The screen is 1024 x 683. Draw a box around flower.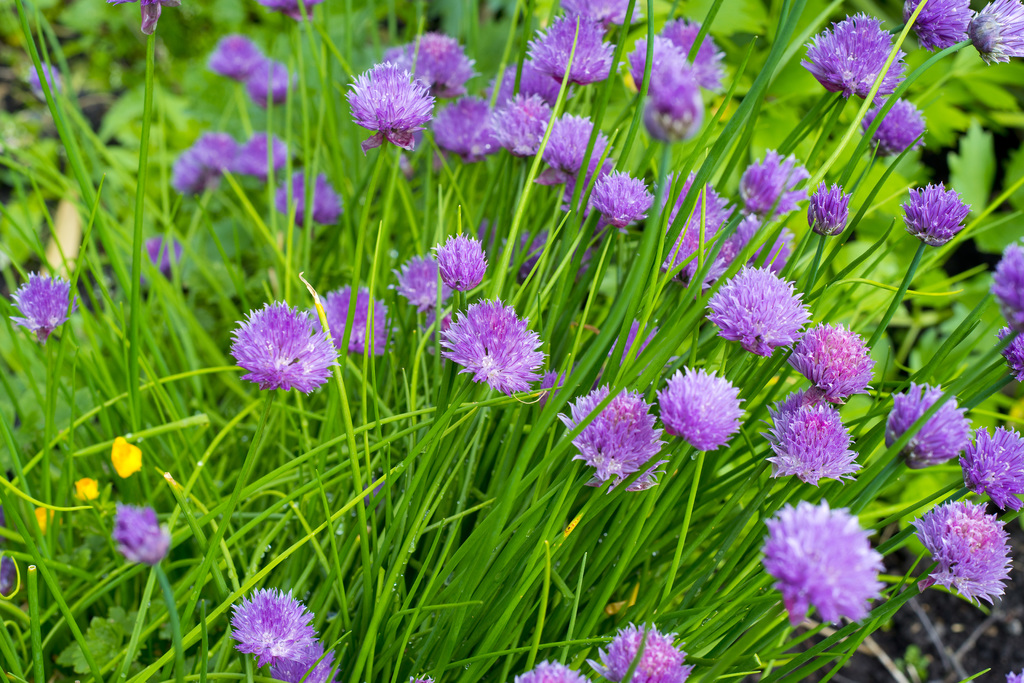
863 95 922 154.
